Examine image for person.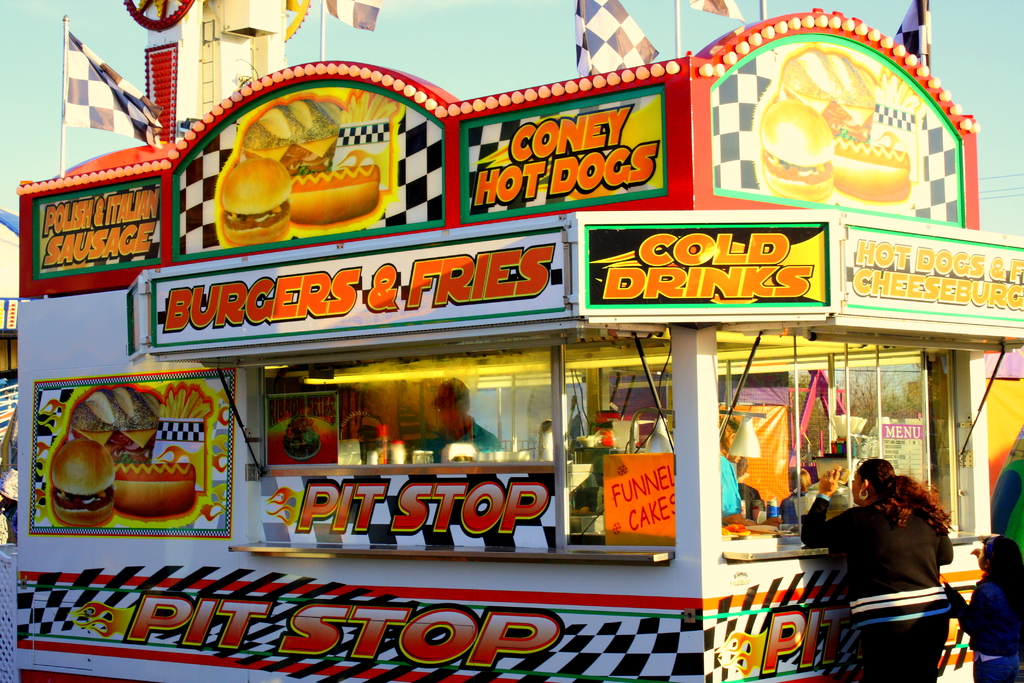
Examination result: Rect(415, 378, 496, 470).
